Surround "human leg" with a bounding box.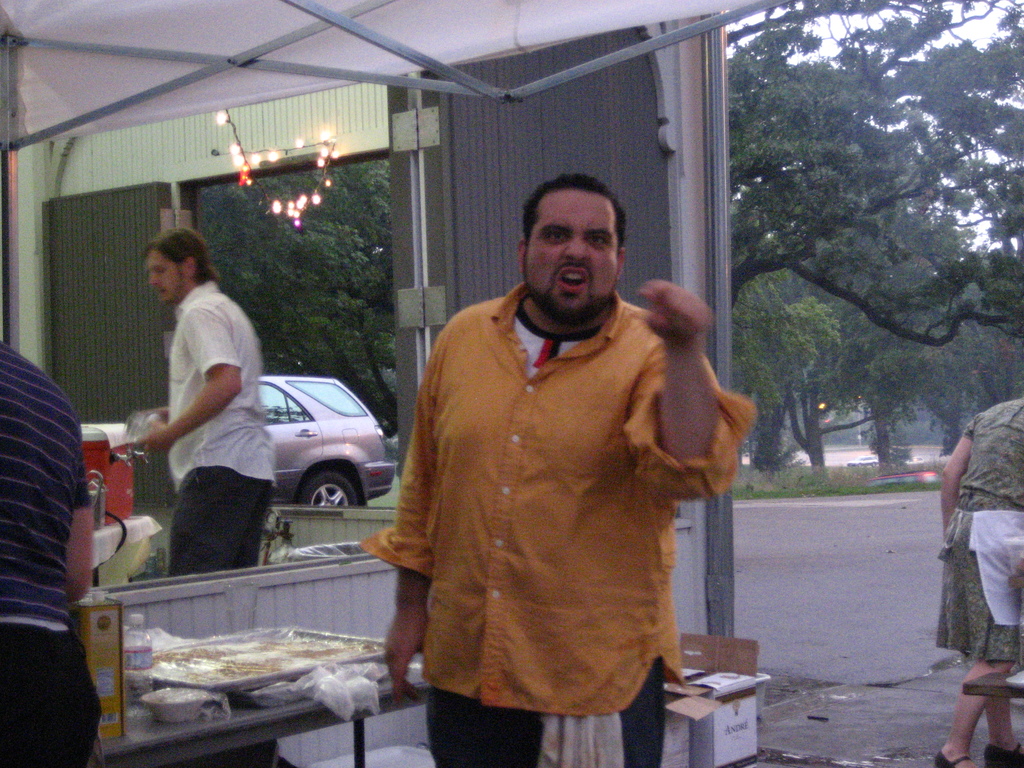
x1=949, y1=648, x2=1009, y2=762.
